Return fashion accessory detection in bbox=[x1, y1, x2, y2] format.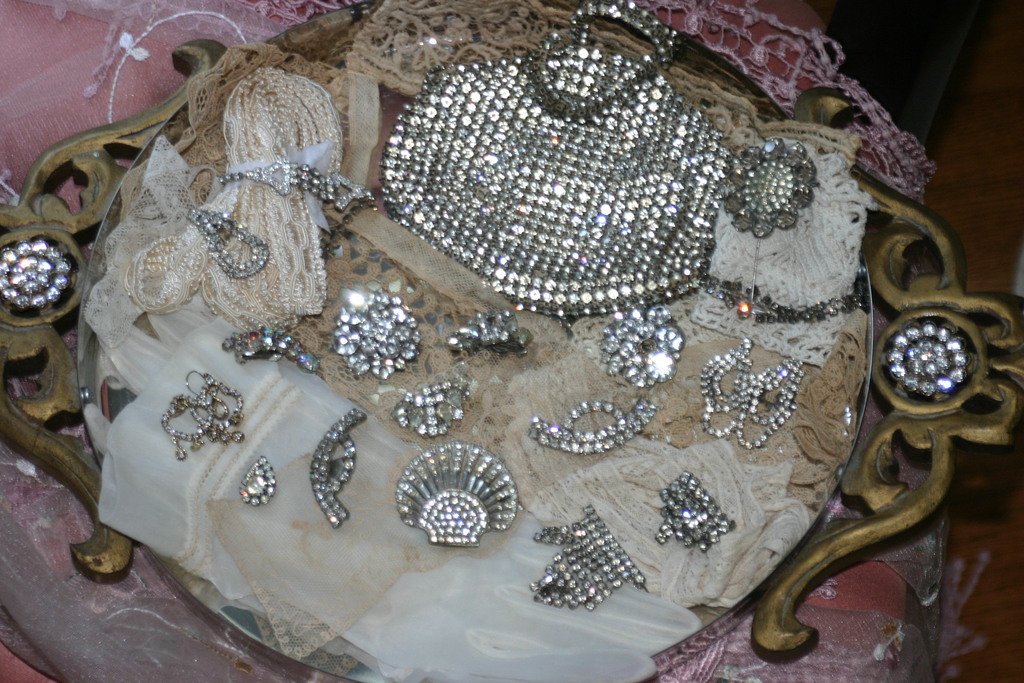
bbox=[453, 310, 534, 361].
